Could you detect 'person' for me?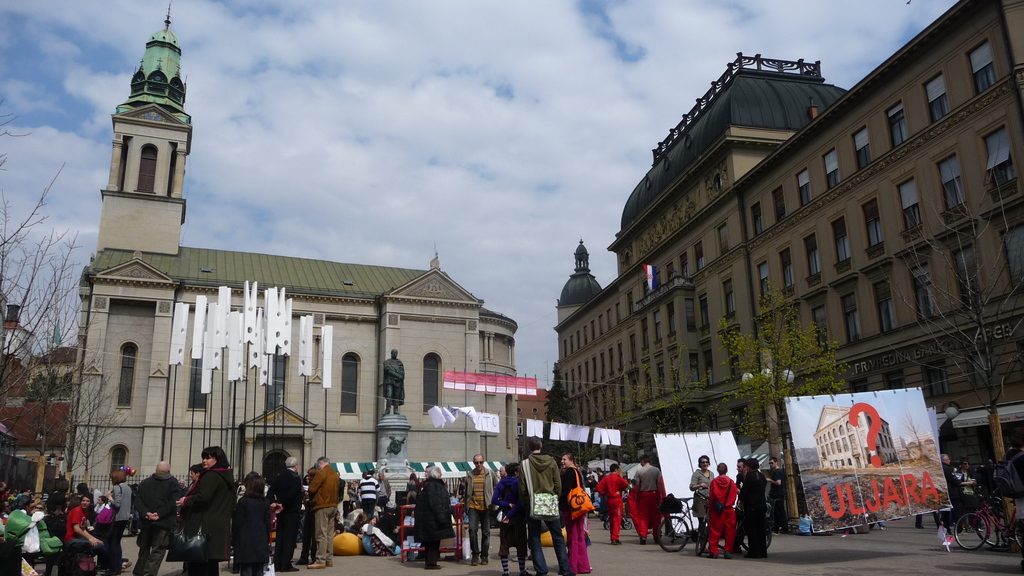
Detection result: [left=298, top=451, right=344, bottom=572].
